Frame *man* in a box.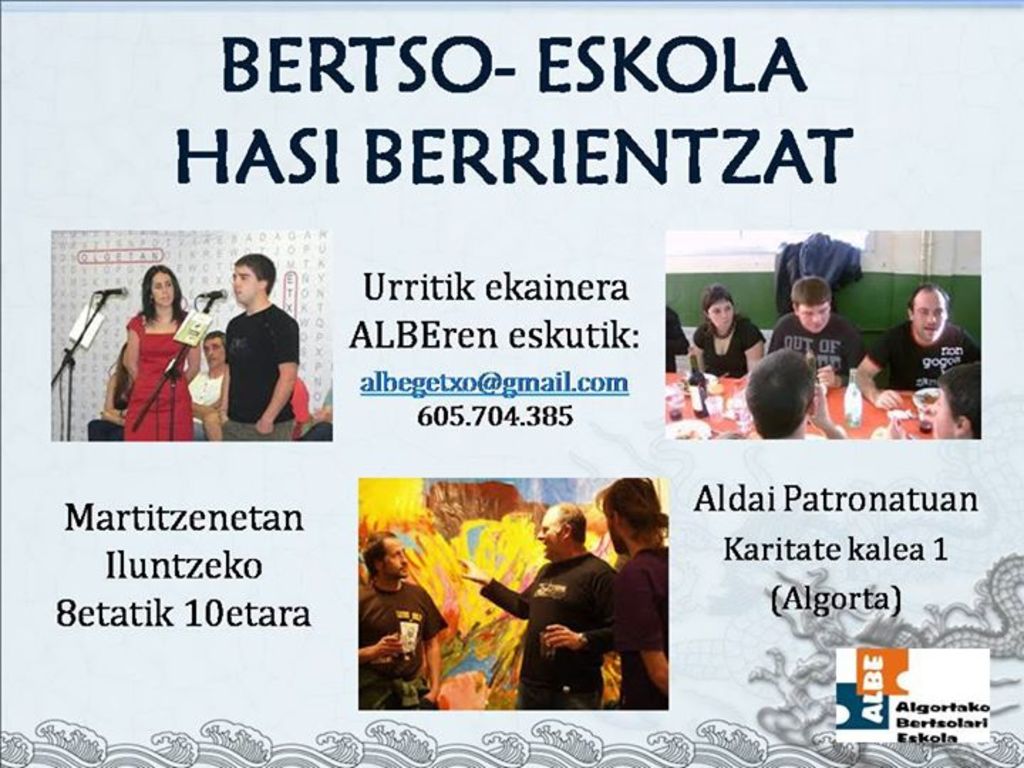
(593, 479, 664, 713).
